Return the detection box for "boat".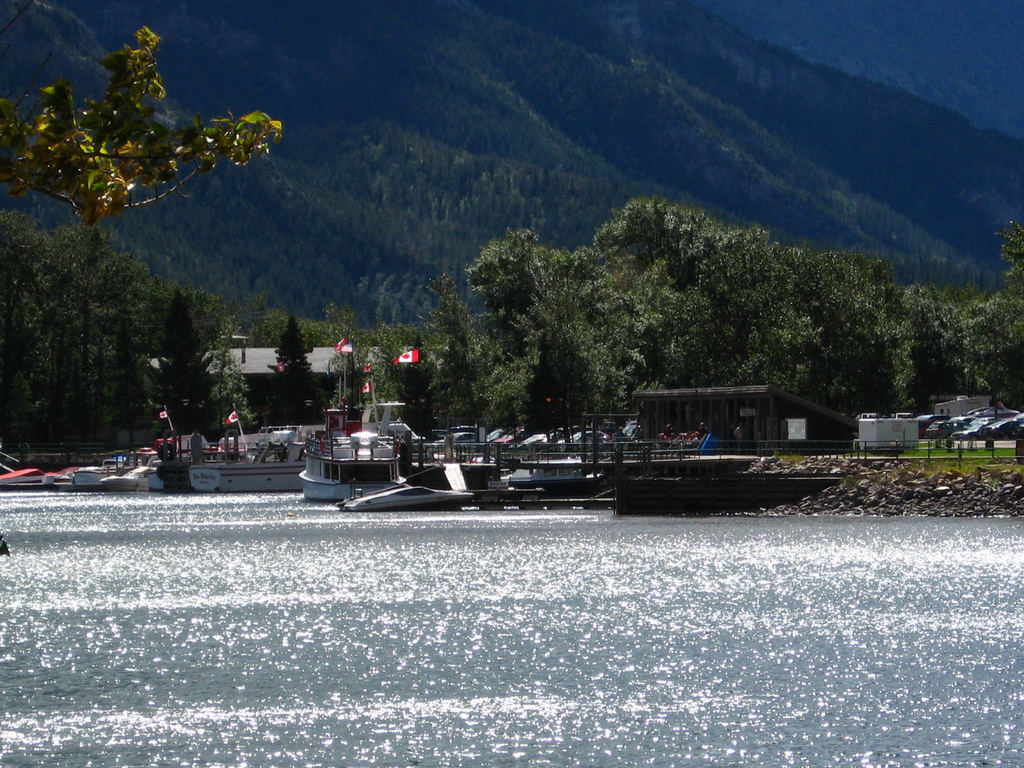
x1=290, y1=418, x2=424, y2=490.
